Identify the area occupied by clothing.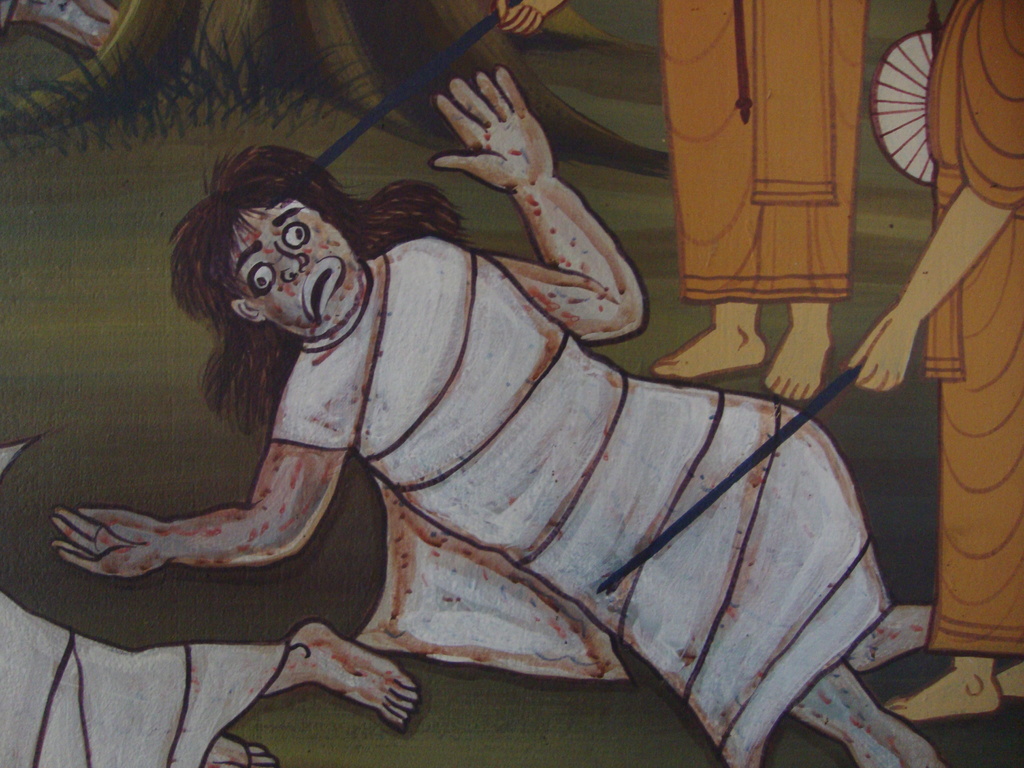
Area: [920, 0, 1023, 654].
